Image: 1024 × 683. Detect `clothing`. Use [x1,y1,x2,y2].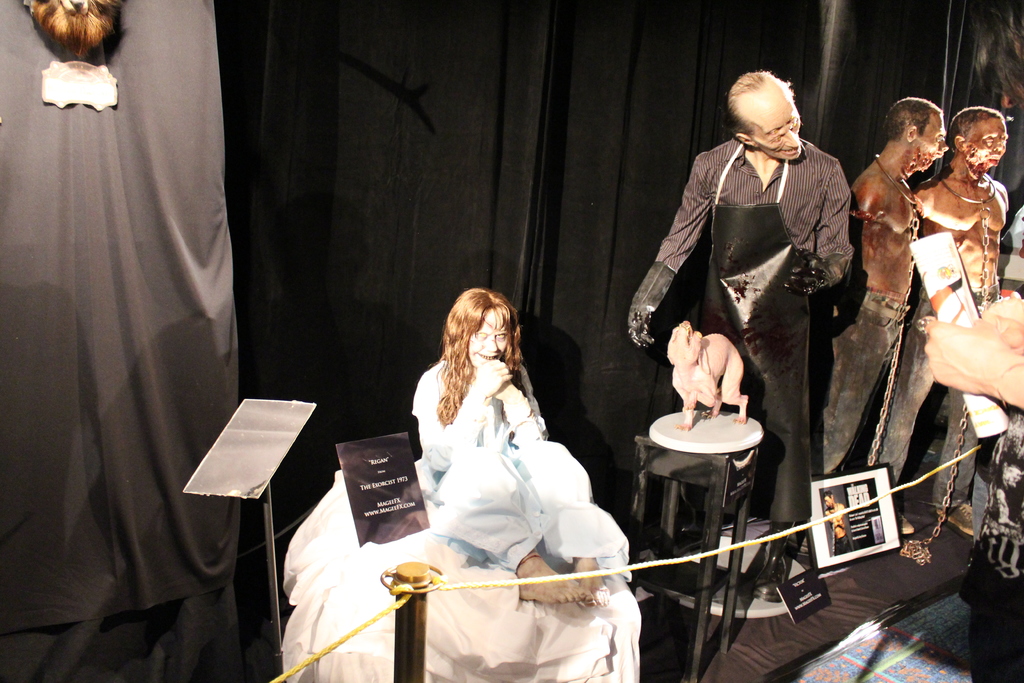
[392,345,598,587].
